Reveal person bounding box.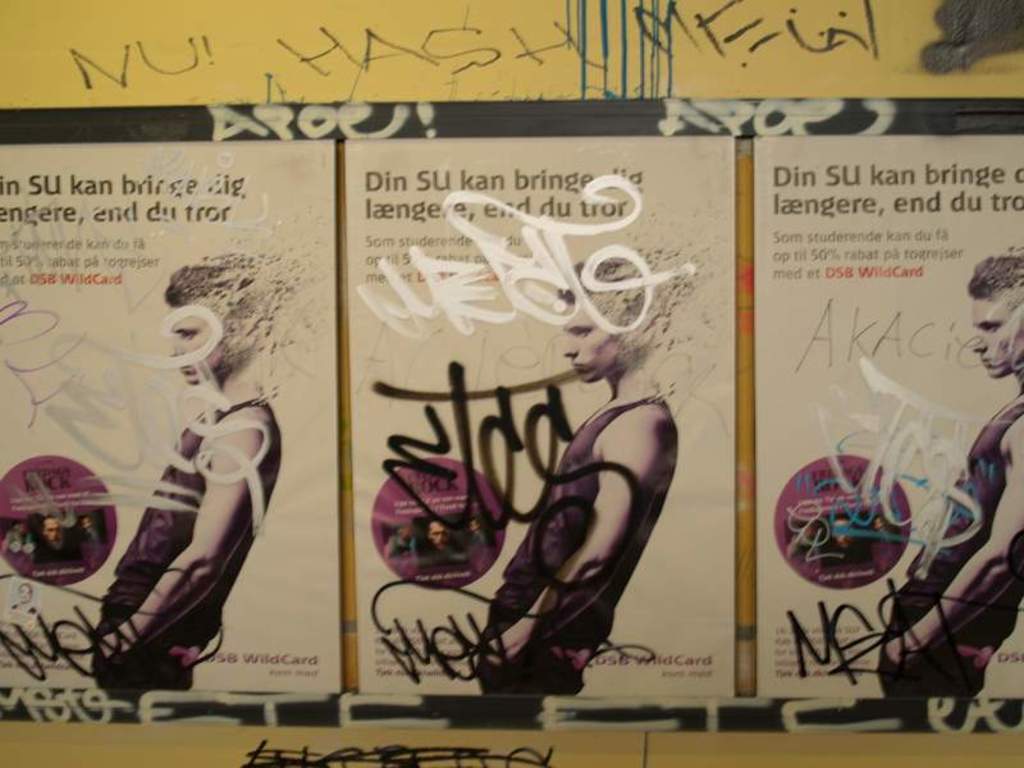
Revealed: x1=873 y1=253 x2=1023 y2=700.
